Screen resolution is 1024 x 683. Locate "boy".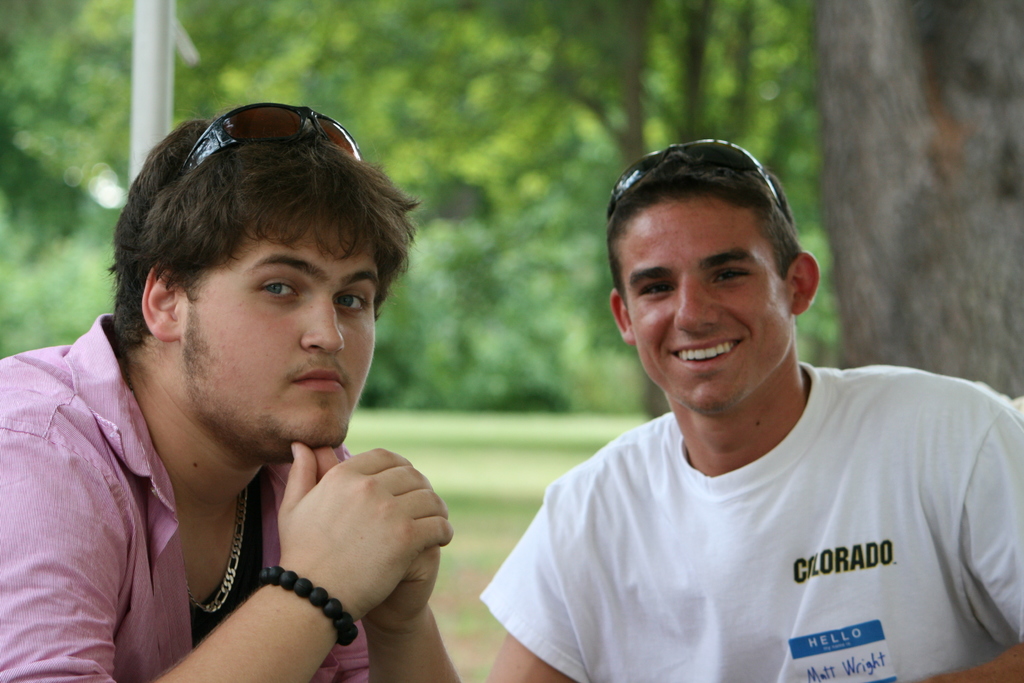
l=479, t=138, r=1023, b=682.
